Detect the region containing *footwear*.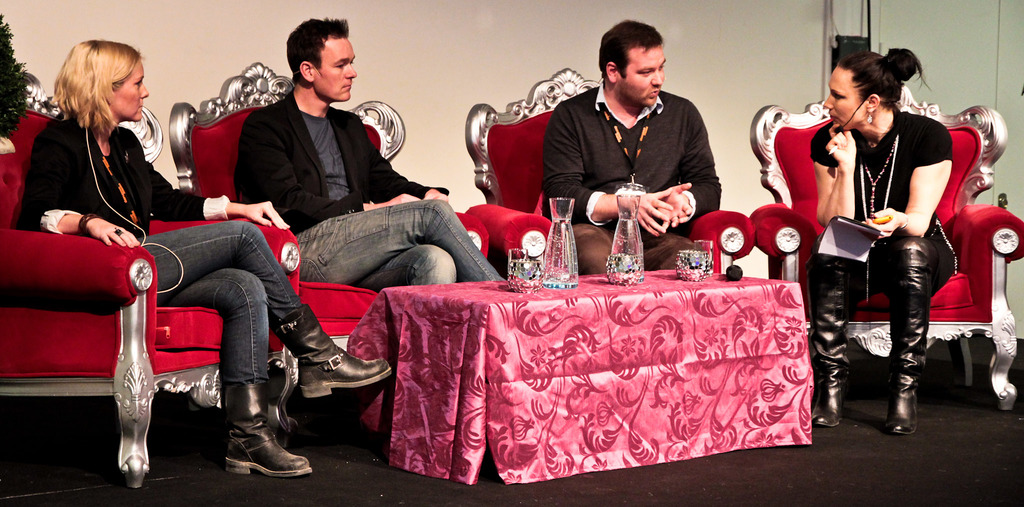
left=884, top=236, right=938, bottom=435.
